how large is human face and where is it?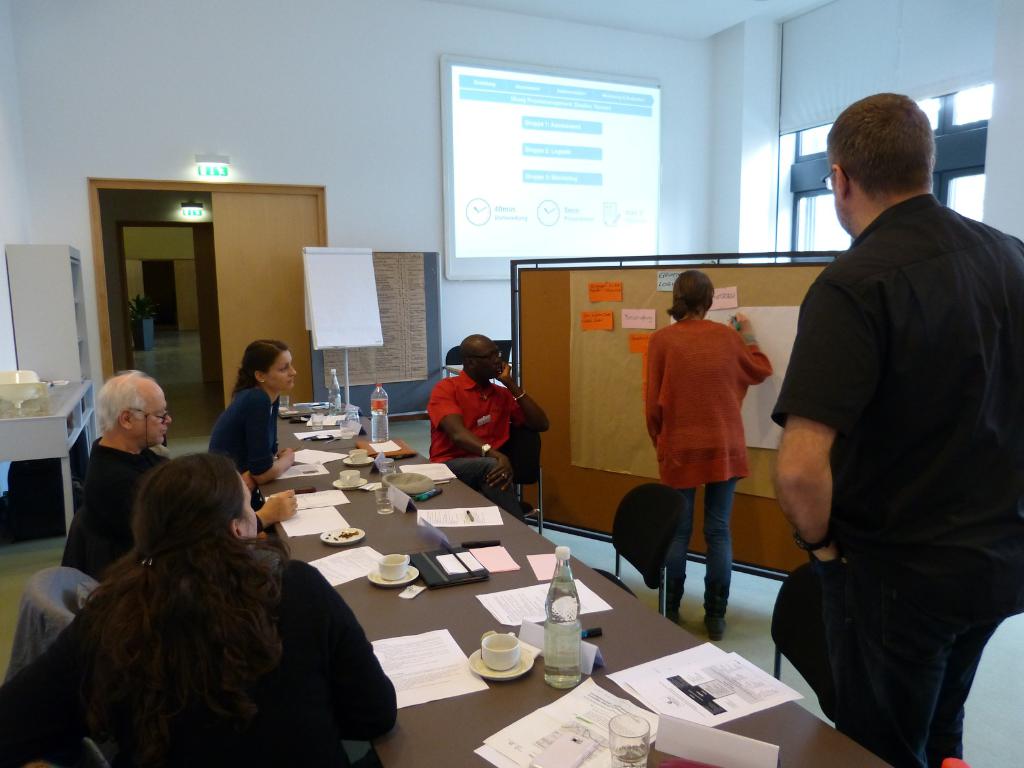
Bounding box: l=131, t=385, r=172, b=445.
